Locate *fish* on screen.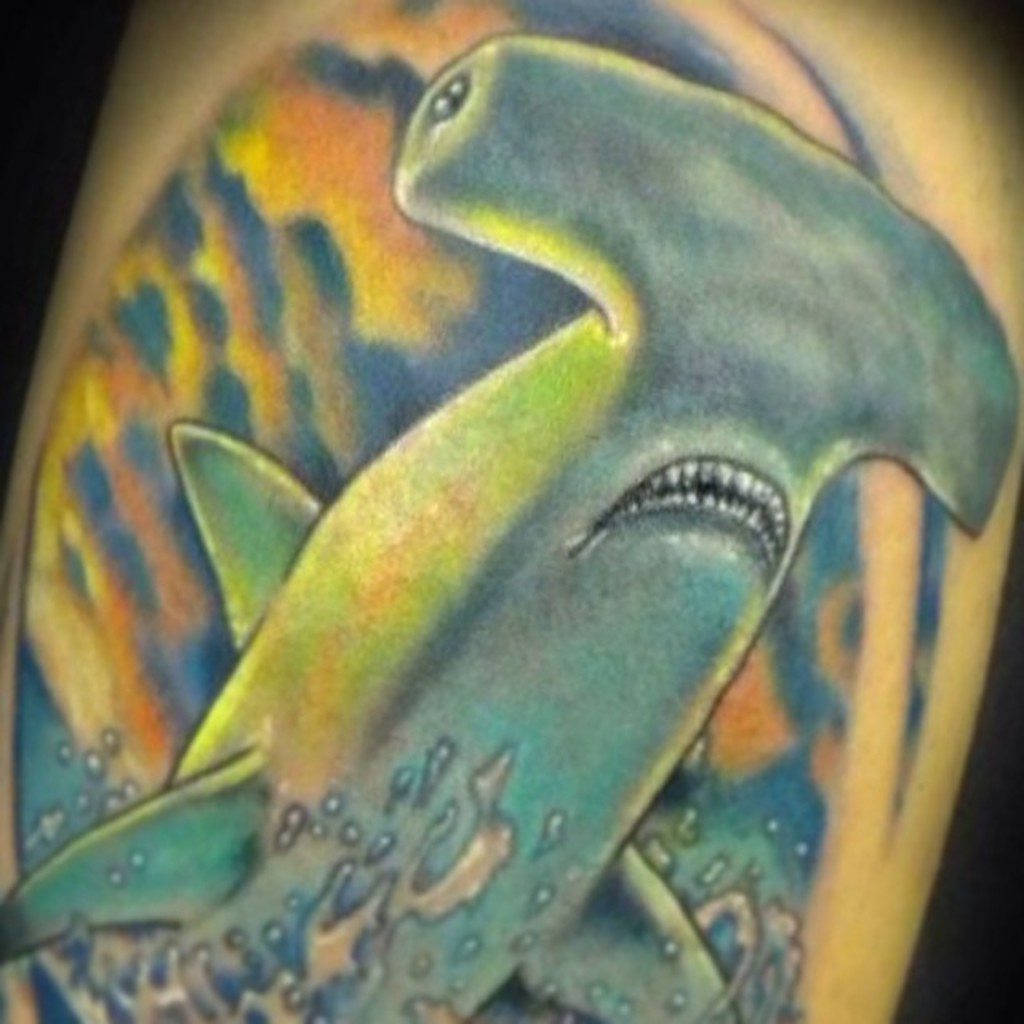
On screen at left=29, top=3, right=998, bottom=960.
